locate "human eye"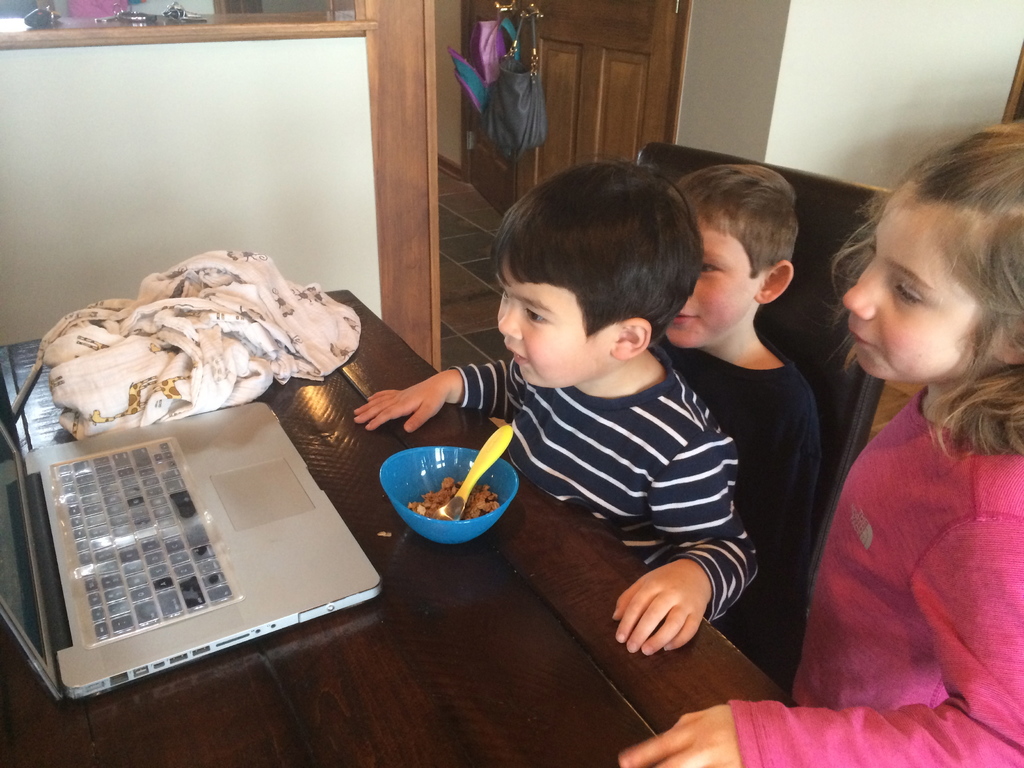
Rect(524, 303, 553, 326)
